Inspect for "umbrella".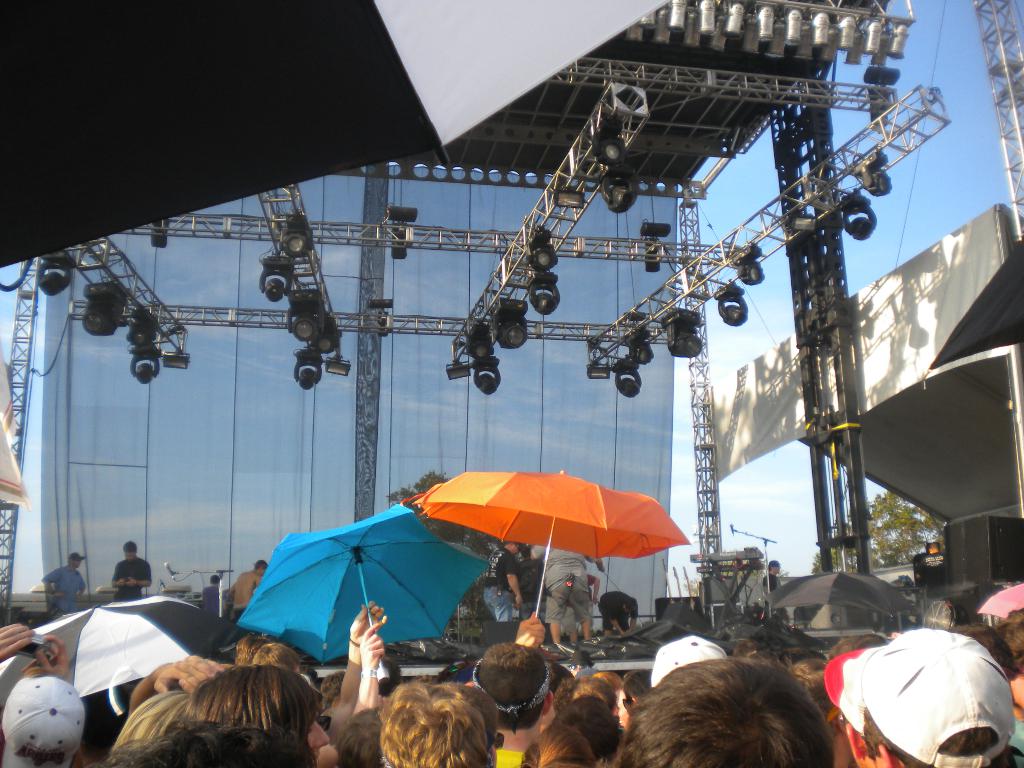
Inspection: pyautogui.locateOnScreen(0, 597, 243, 710).
